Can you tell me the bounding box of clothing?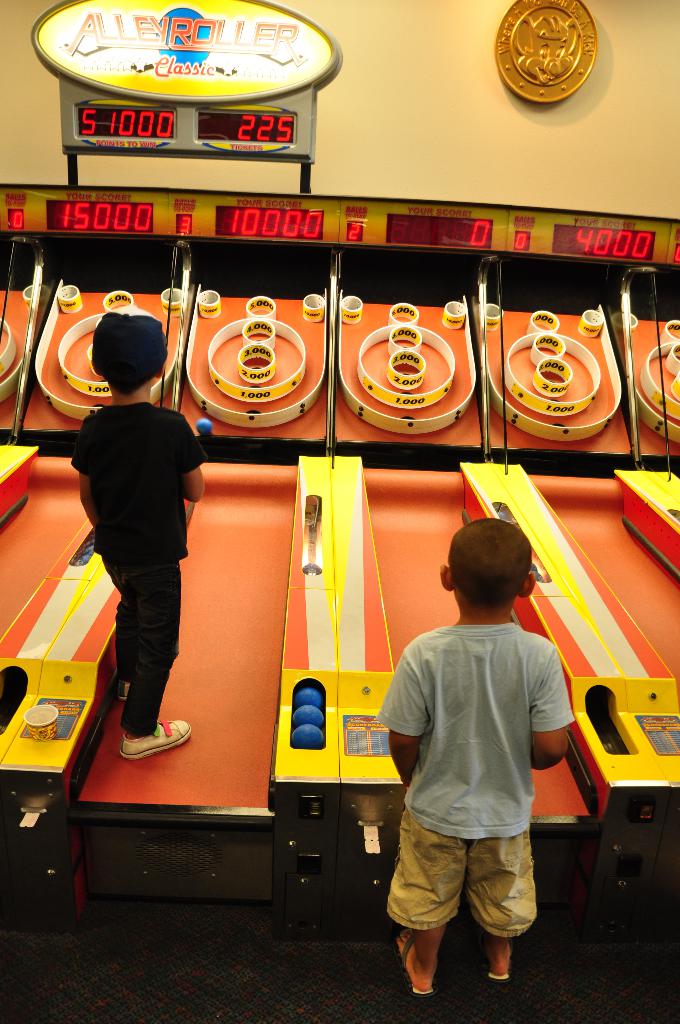
x1=73 y1=393 x2=208 y2=725.
